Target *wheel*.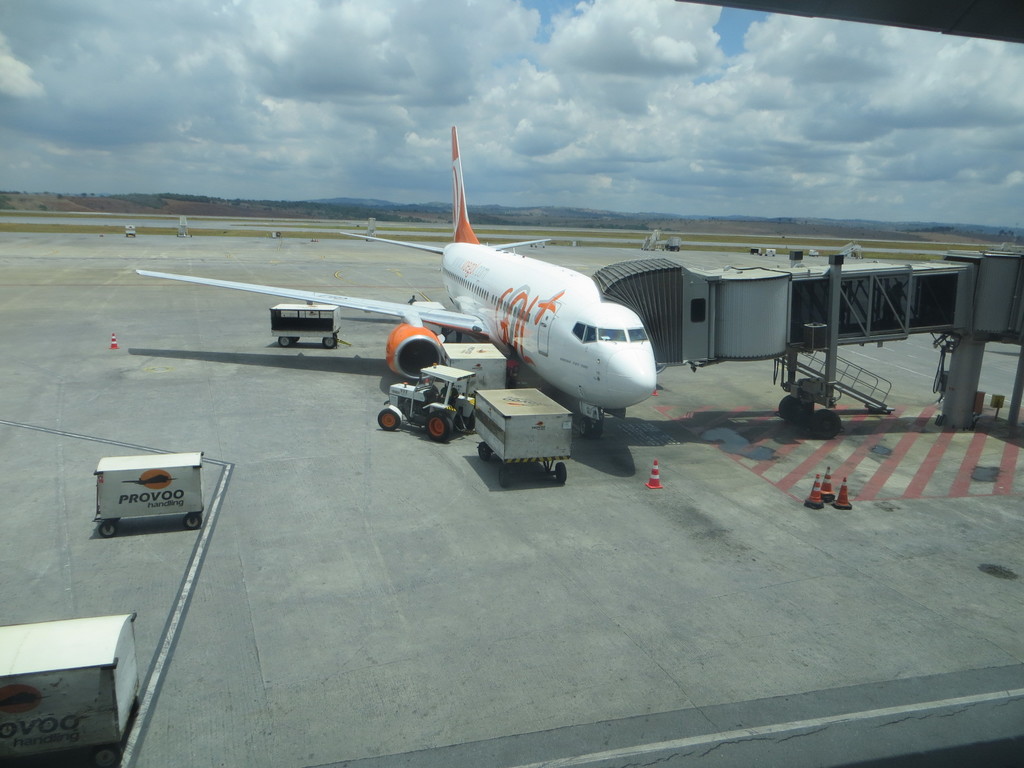
Target region: [left=555, top=463, right=568, bottom=484].
